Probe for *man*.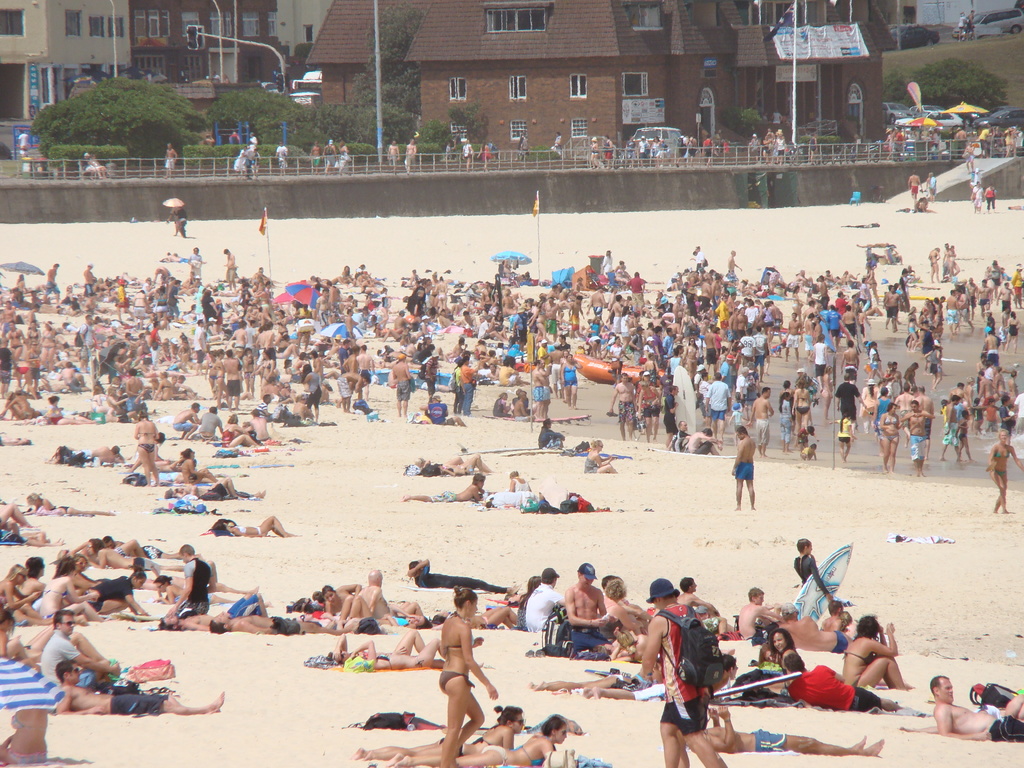
Probe result: (42, 262, 61, 305).
